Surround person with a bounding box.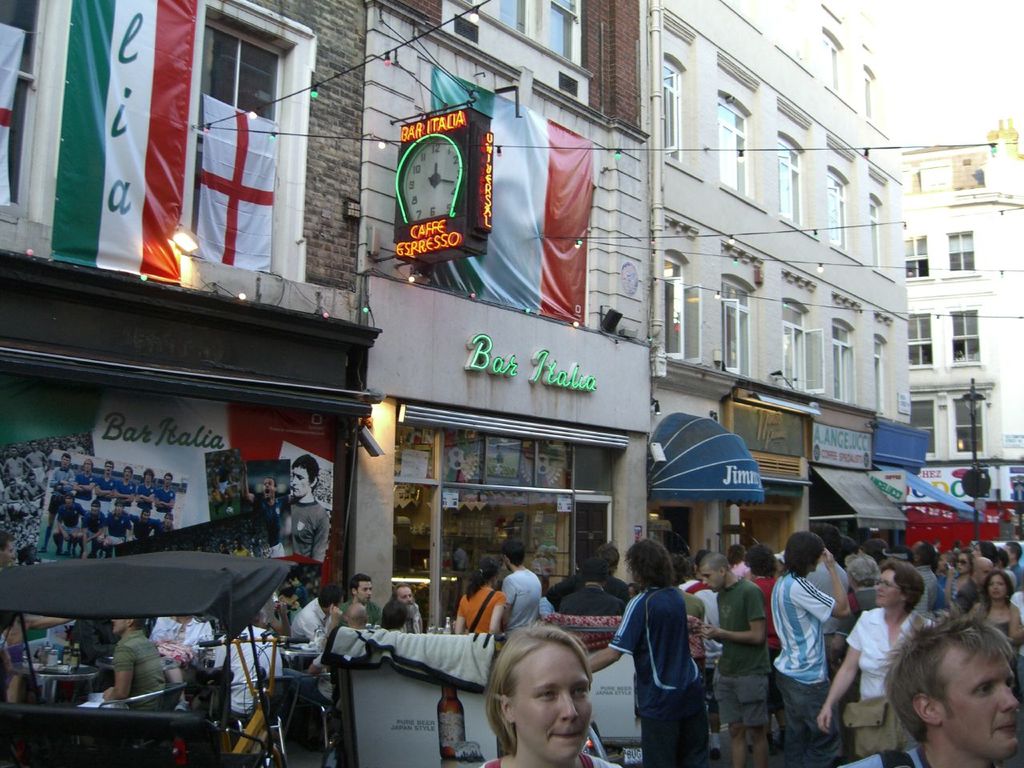
pyautogui.locateOnScreen(77, 498, 106, 558).
